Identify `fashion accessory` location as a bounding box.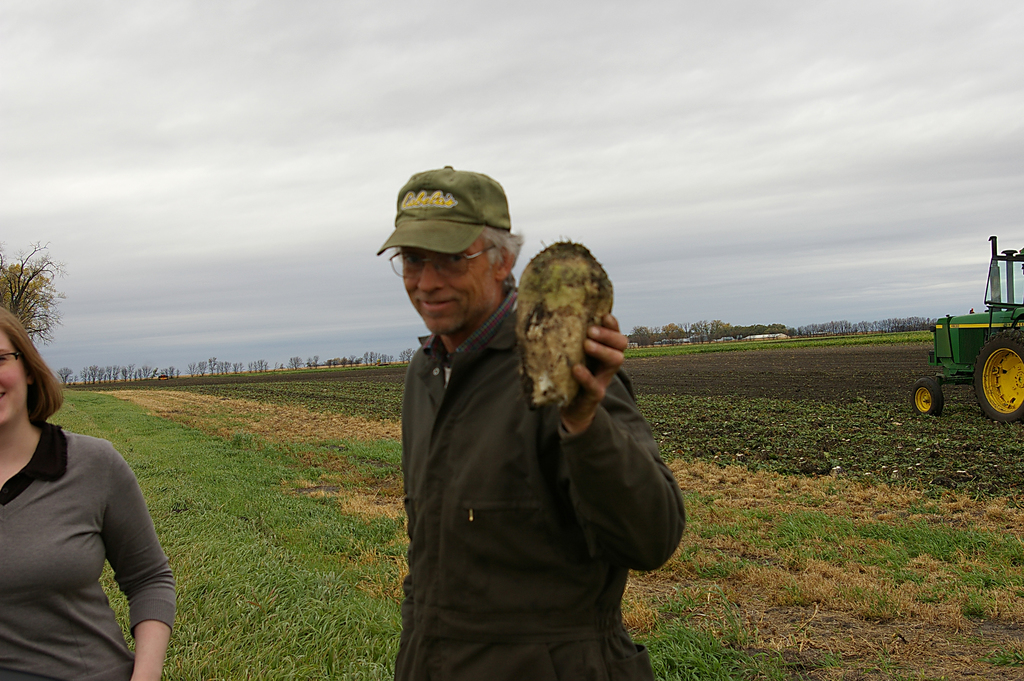
crop(388, 242, 500, 278).
